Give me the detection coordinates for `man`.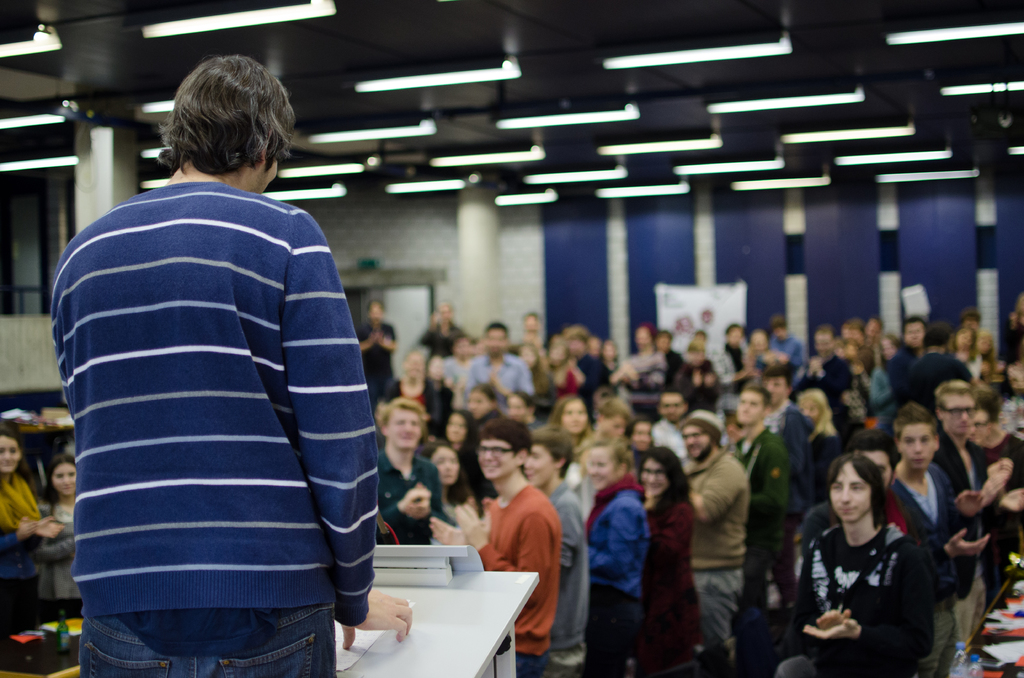
911:319:977:409.
